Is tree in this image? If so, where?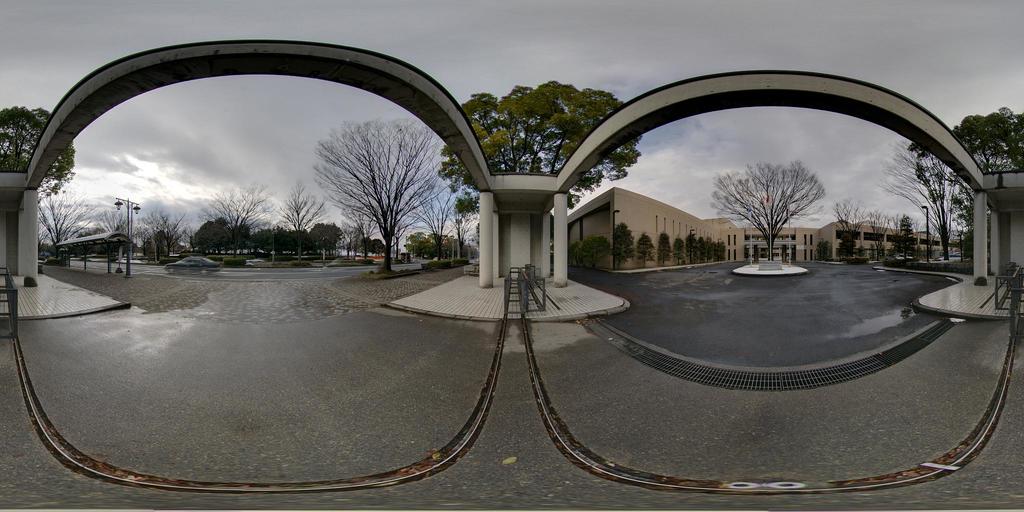
Yes, at crop(610, 221, 637, 271).
